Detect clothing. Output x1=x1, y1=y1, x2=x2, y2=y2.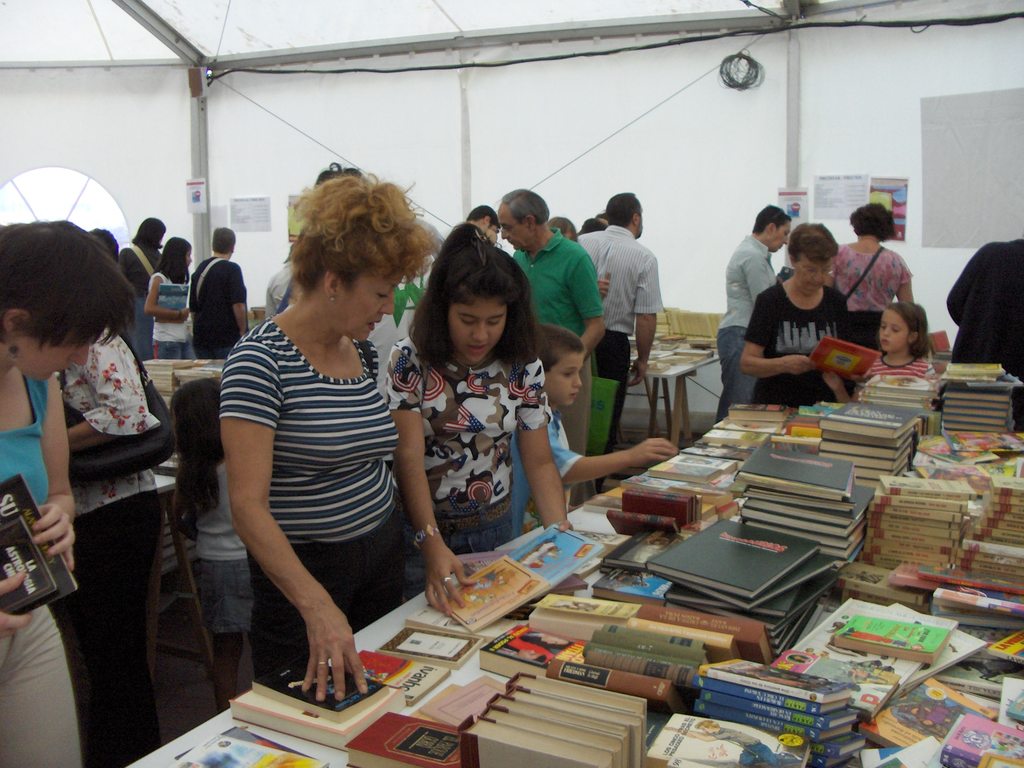
x1=0, y1=372, x2=87, y2=765.
